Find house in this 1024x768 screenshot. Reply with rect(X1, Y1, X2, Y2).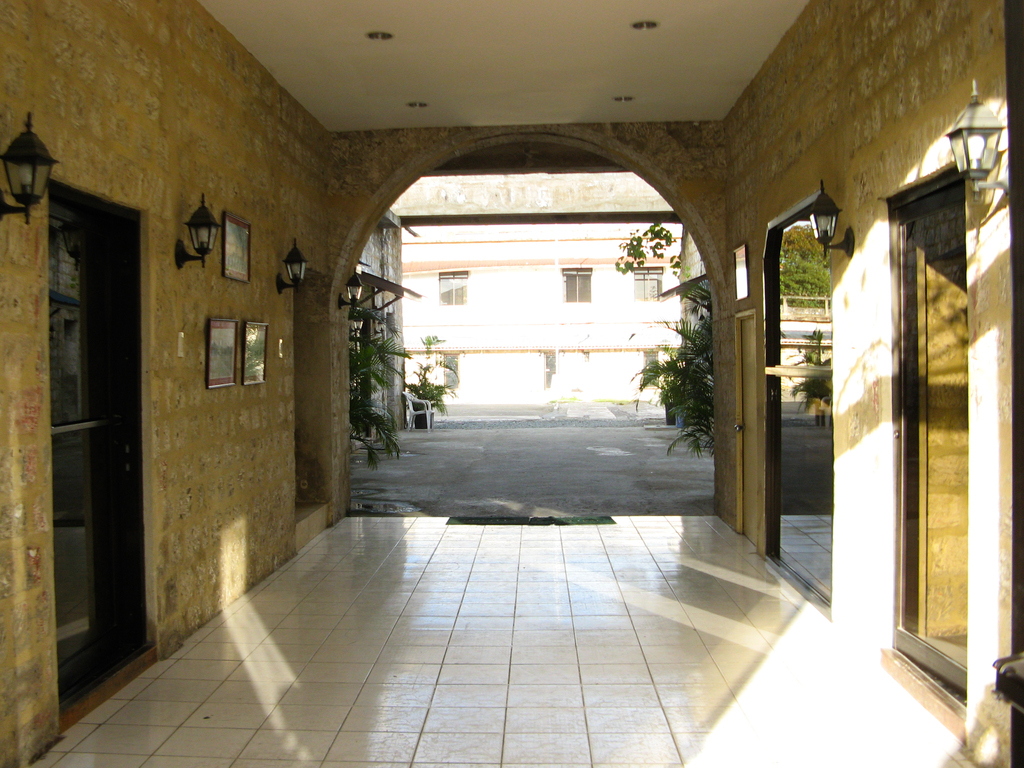
rect(0, 0, 1023, 767).
